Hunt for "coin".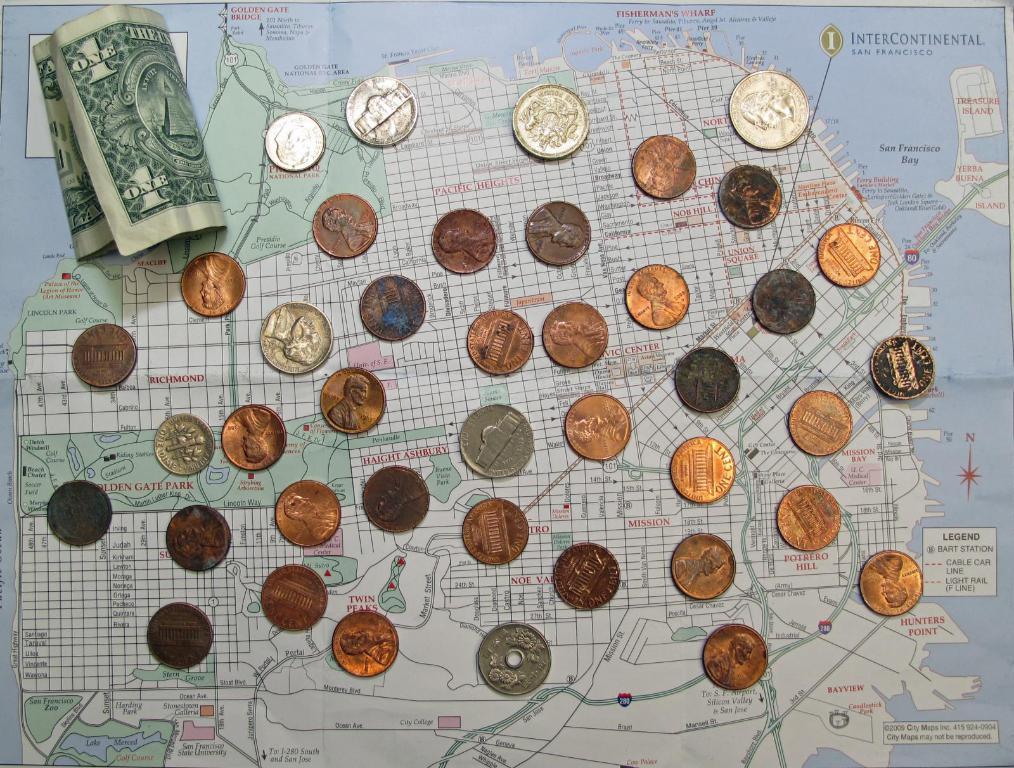
Hunted down at left=454, top=509, right=537, bottom=568.
